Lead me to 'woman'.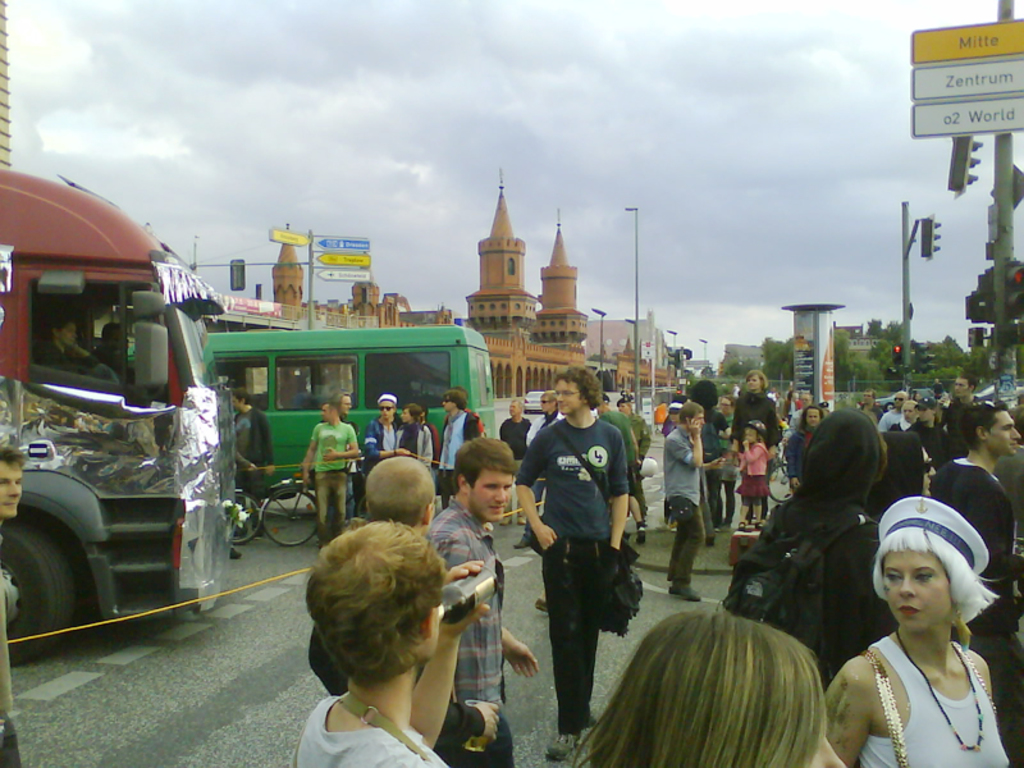
Lead to 905:397:947:467.
